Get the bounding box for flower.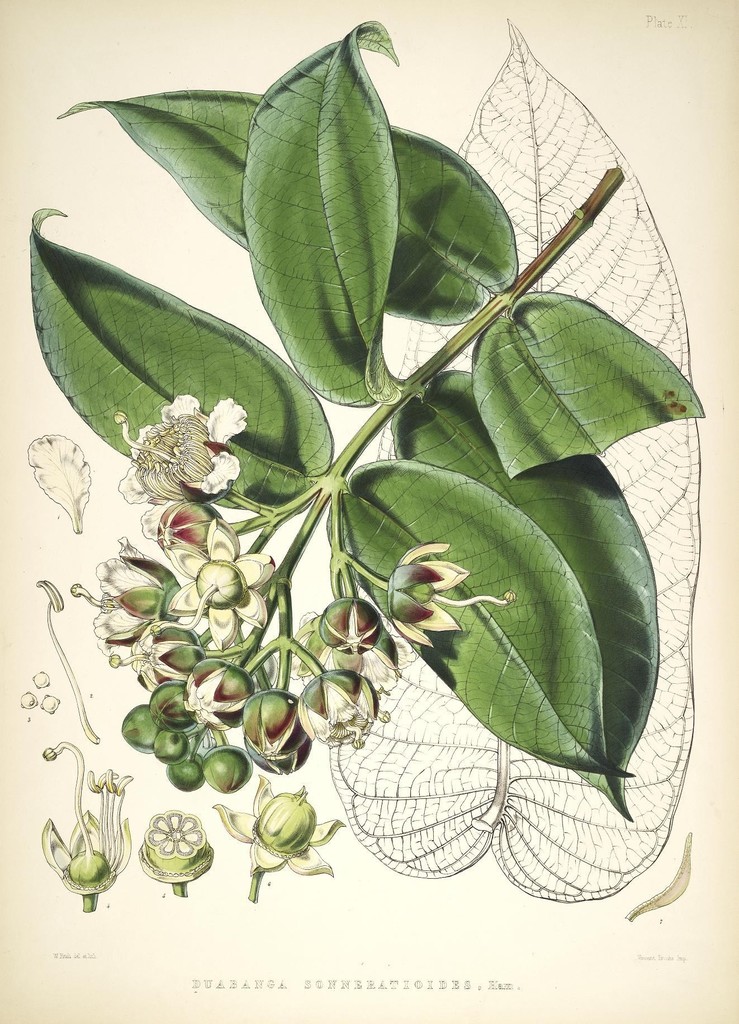
box=[69, 534, 172, 664].
